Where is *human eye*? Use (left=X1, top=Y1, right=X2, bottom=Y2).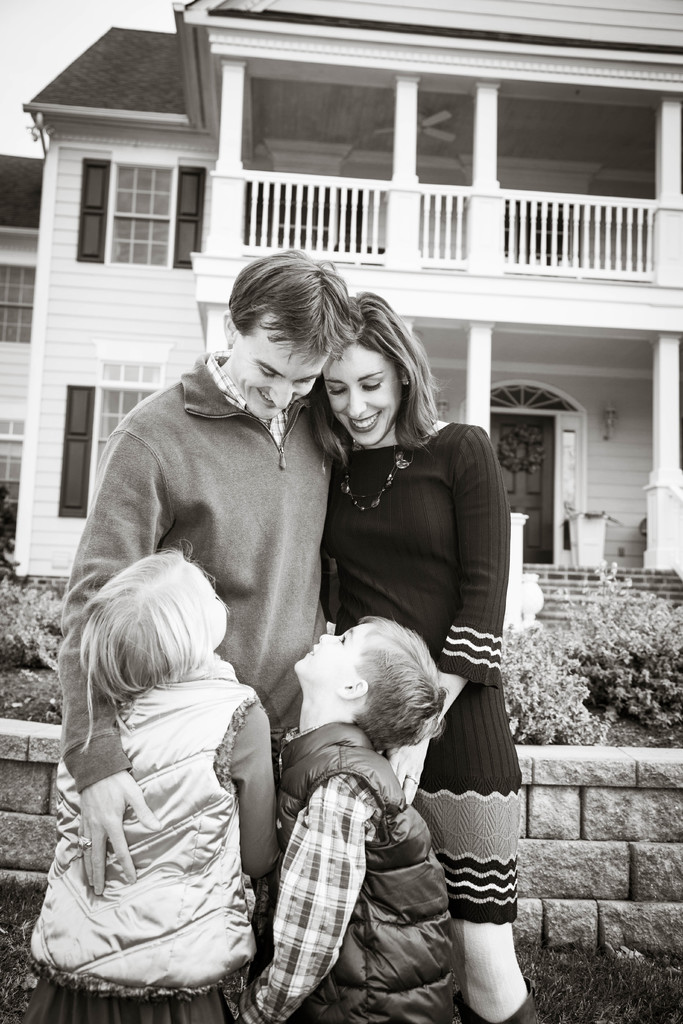
(left=338, top=632, right=348, bottom=646).
